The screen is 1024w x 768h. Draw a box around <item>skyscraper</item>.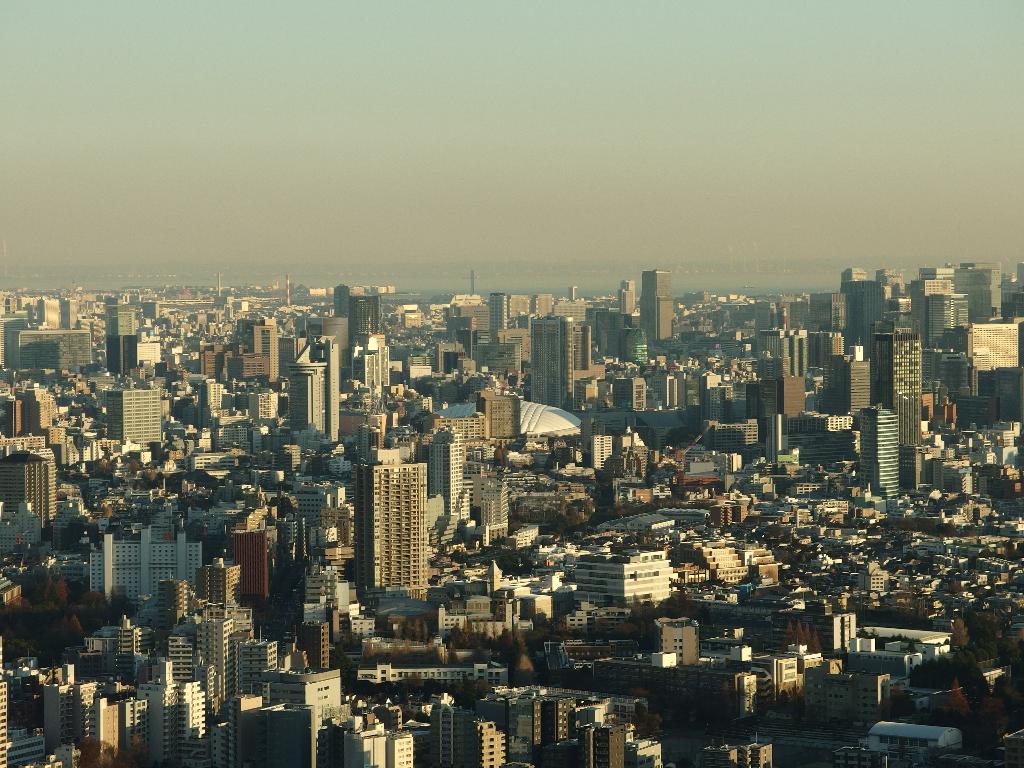
[left=642, top=267, right=676, bottom=341].
